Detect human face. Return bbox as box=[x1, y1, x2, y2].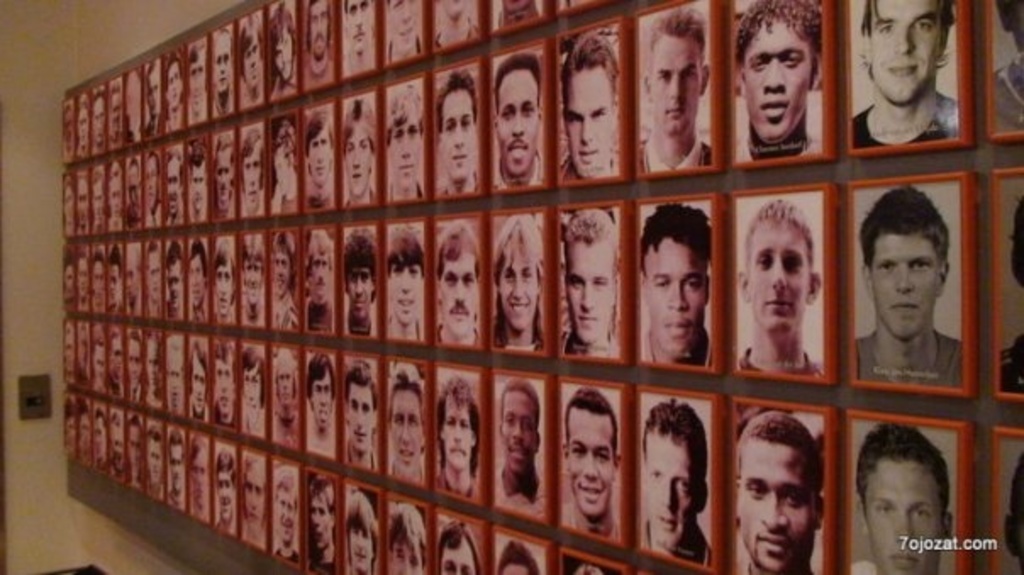
box=[758, 190, 809, 334].
